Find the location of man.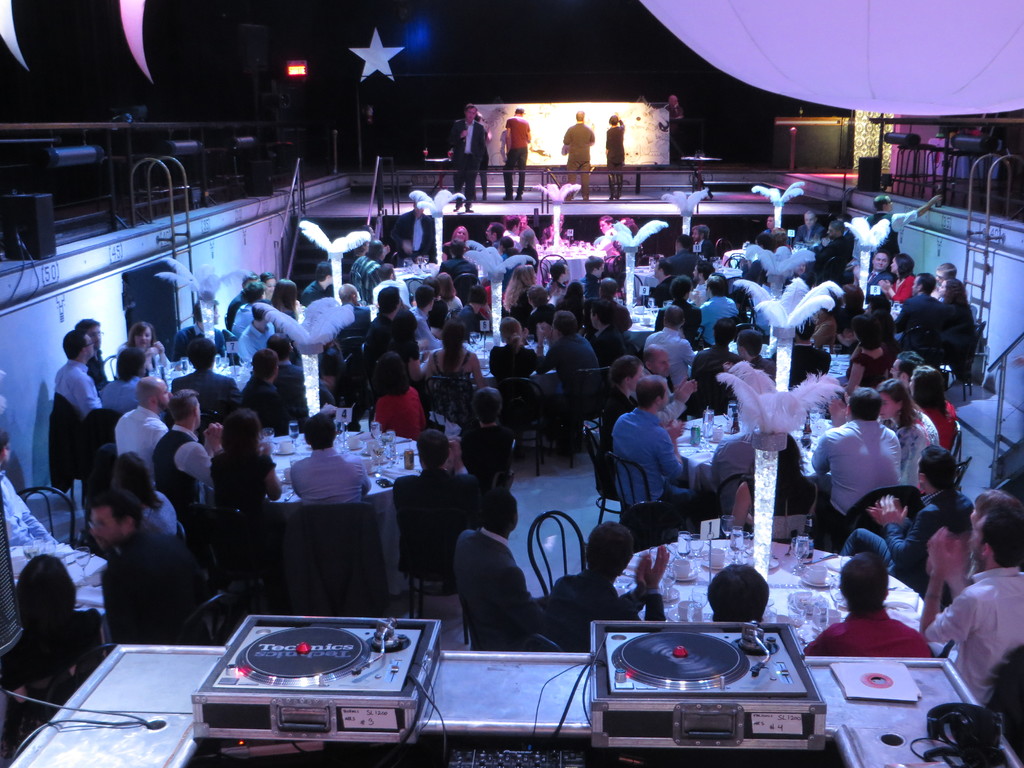
Location: 317/345/346/411.
